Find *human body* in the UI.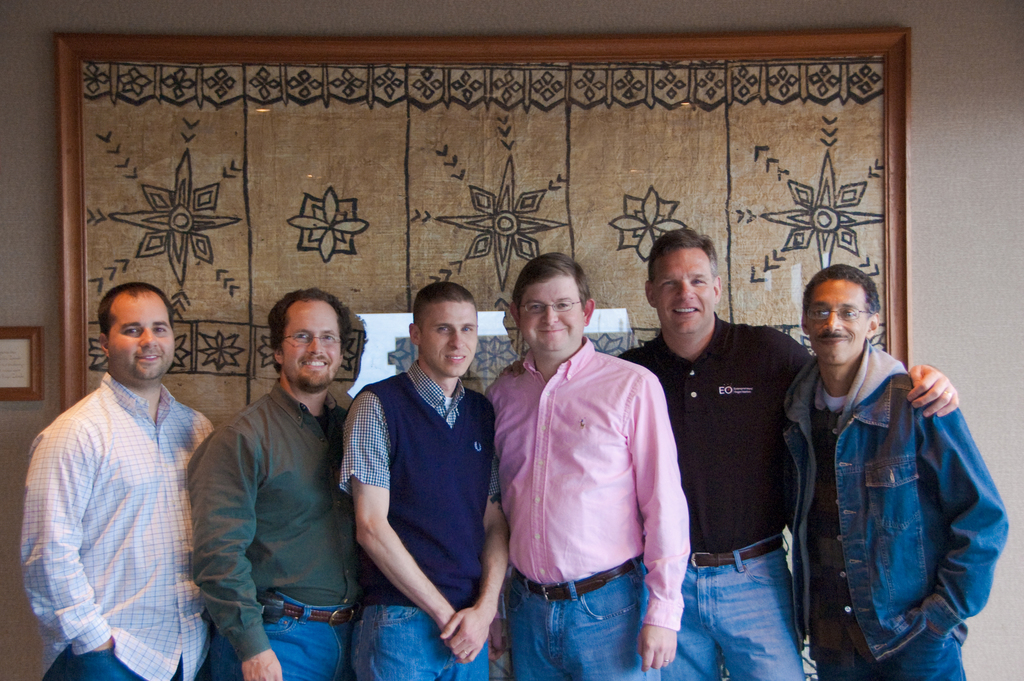
UI element at x1=501 y1=313 x2=959 y2=680.
